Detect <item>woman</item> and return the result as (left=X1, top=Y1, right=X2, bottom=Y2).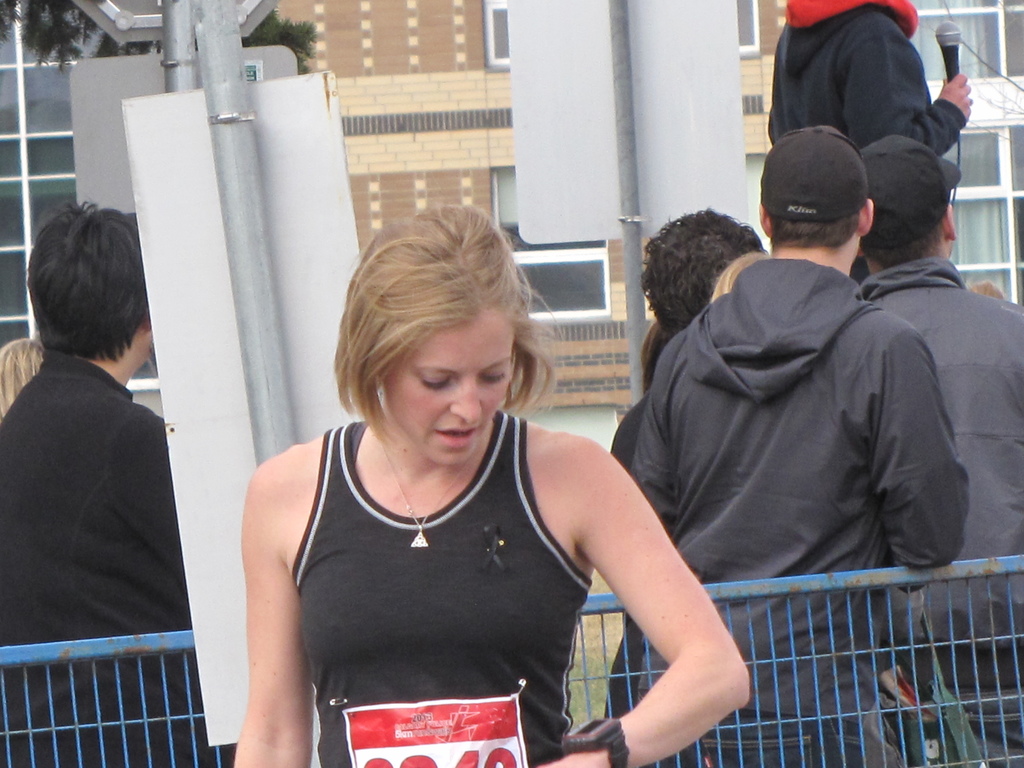
(left=228, top=219, right=737, bottom=763).
